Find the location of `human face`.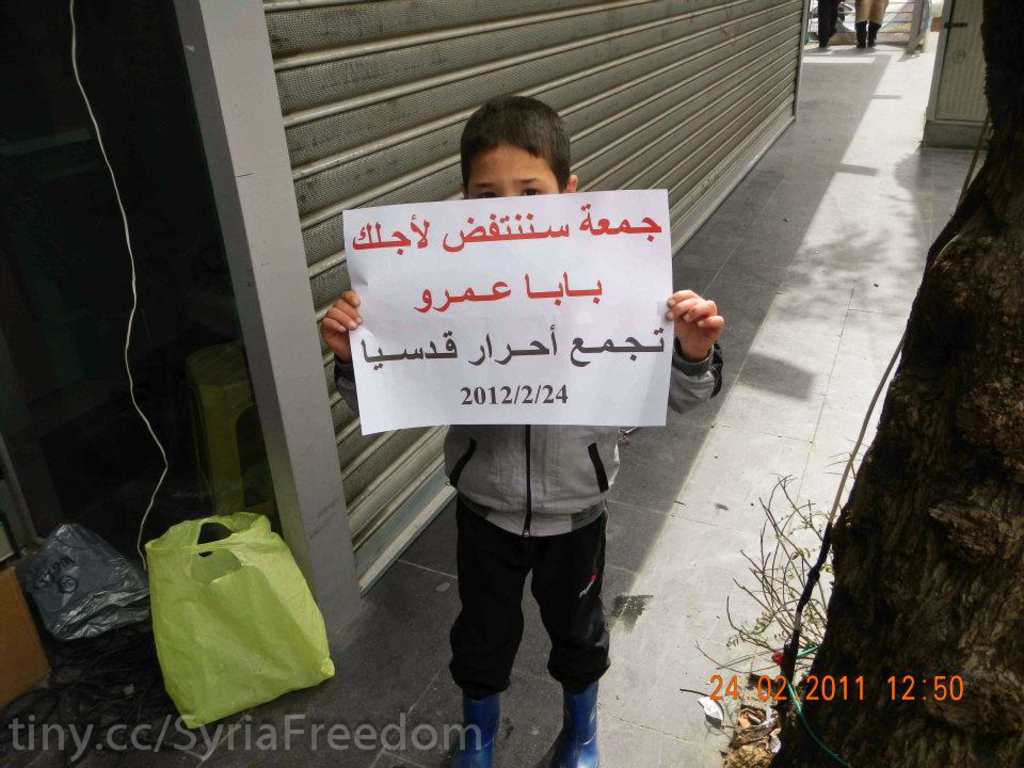
Location: Rect(466, 140, 561, 199).
